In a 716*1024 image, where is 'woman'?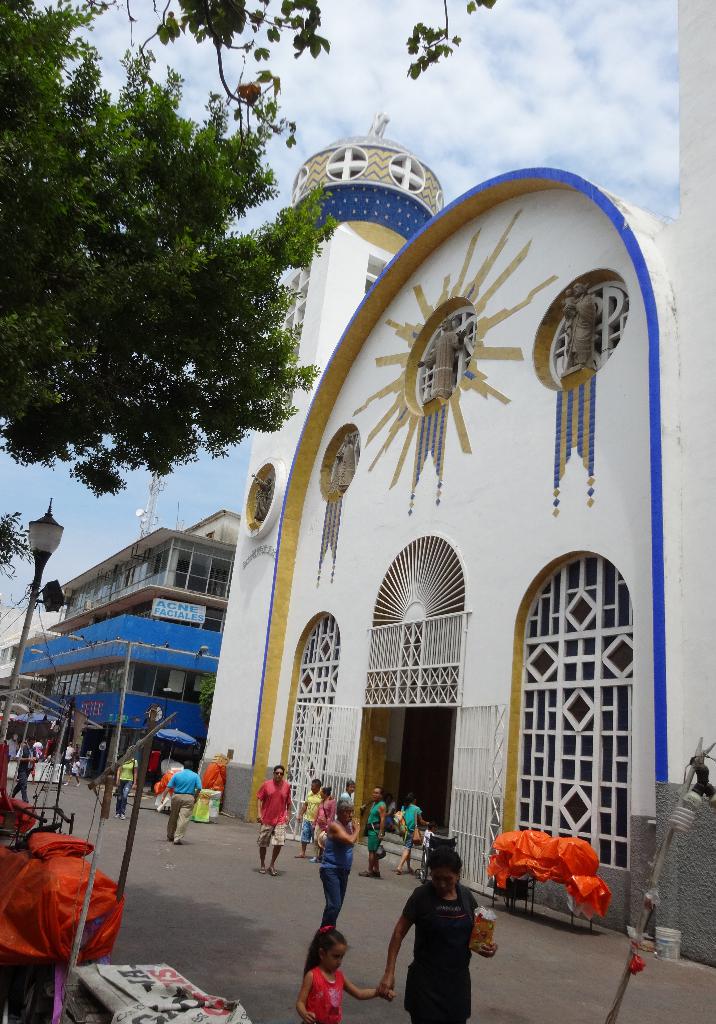
{"left": 60, "top": 740, "right": 74, "bottom": 774}.
